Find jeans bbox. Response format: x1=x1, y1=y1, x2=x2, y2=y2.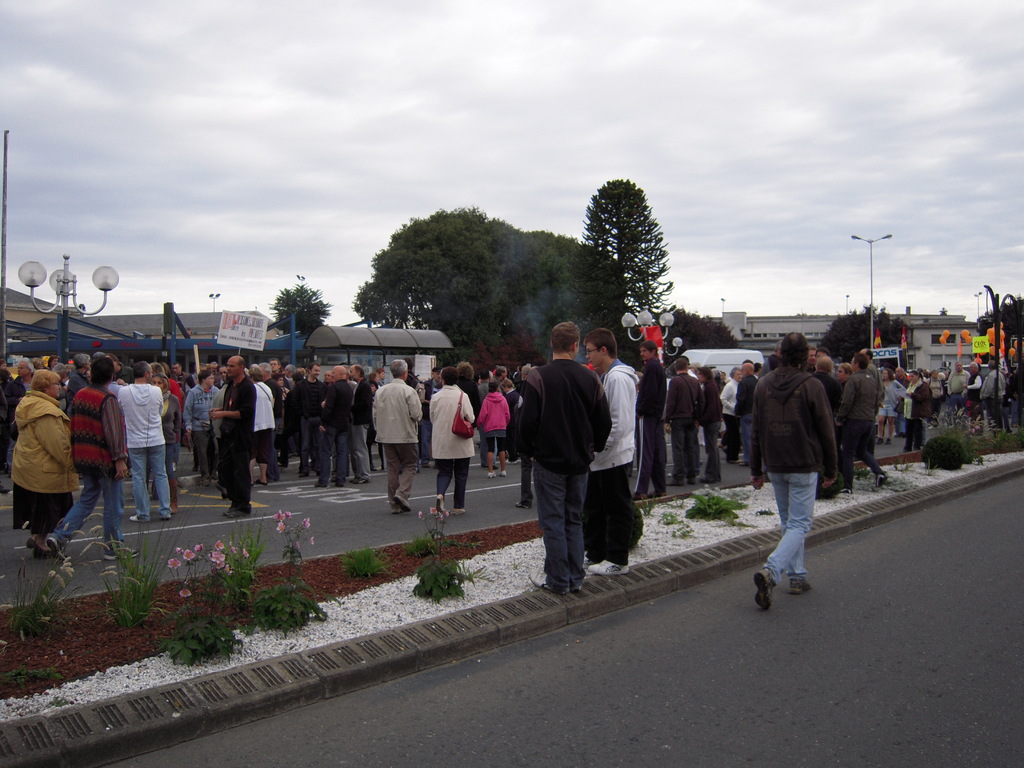
x1=969, y1=404, x2=990, y2=444.
